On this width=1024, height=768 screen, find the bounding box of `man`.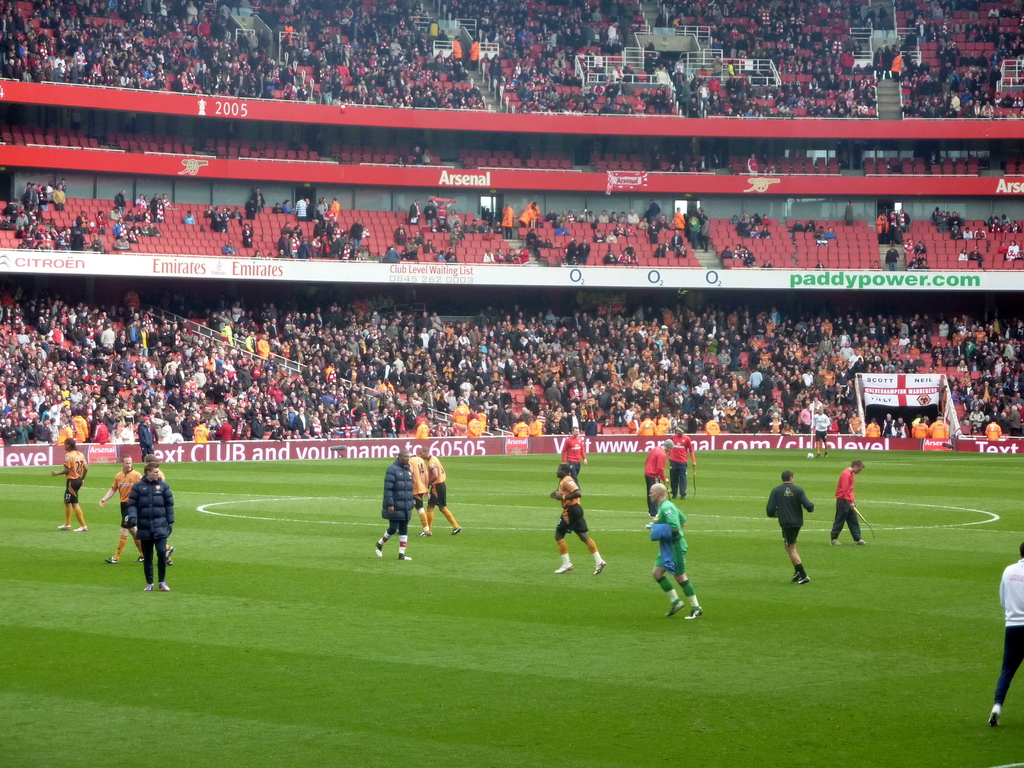
Bounding box: locate(14, 211, 29, 230).
